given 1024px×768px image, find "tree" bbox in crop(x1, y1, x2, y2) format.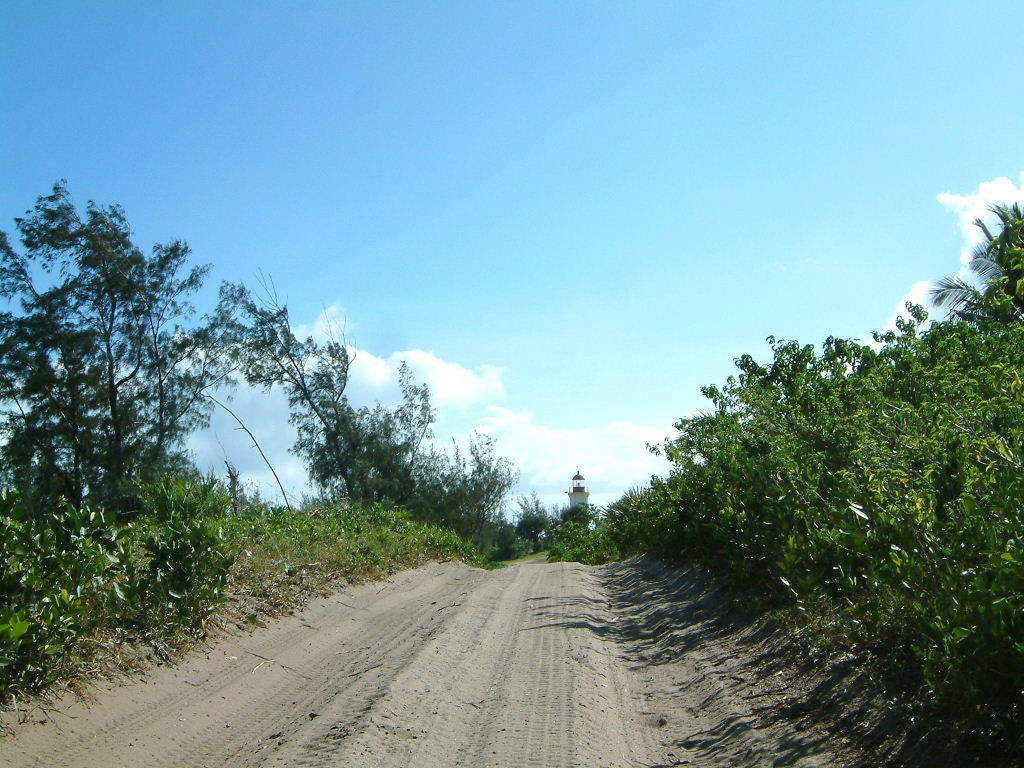
crop(931, 198, 1023, 333).
